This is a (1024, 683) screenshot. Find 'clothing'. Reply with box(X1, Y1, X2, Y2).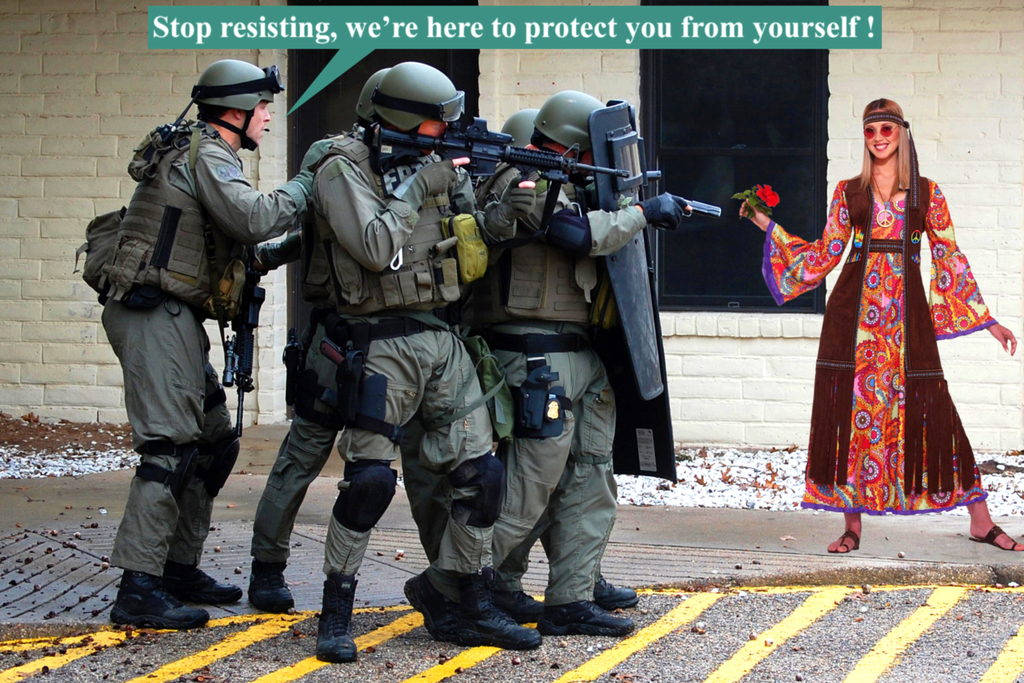
box(94, 120, 308, 577).
